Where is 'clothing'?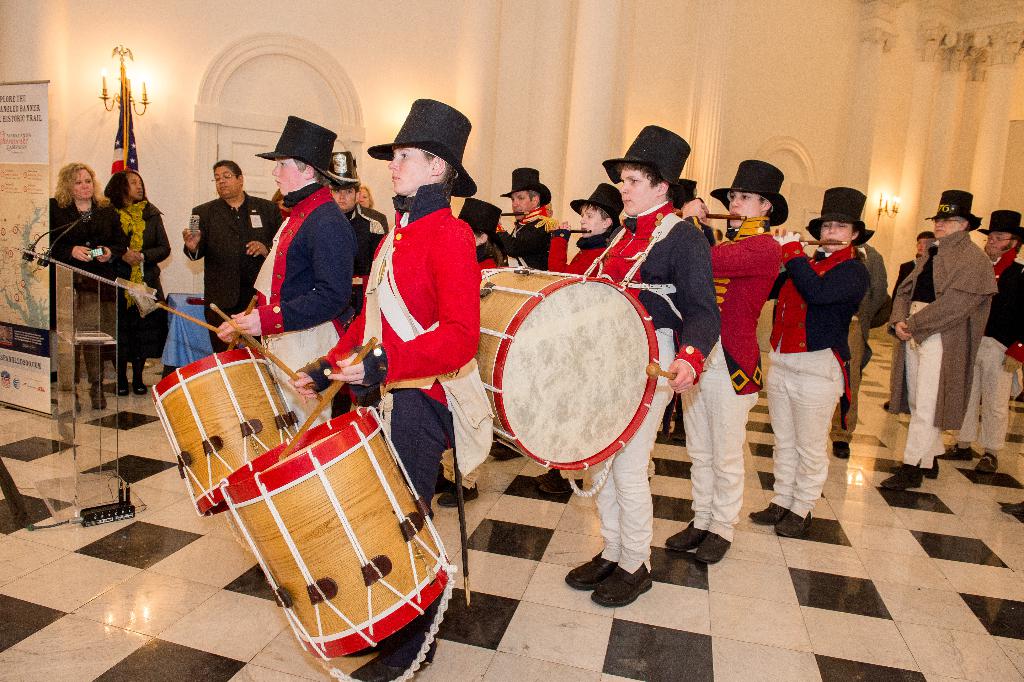
588 206 721 576.
